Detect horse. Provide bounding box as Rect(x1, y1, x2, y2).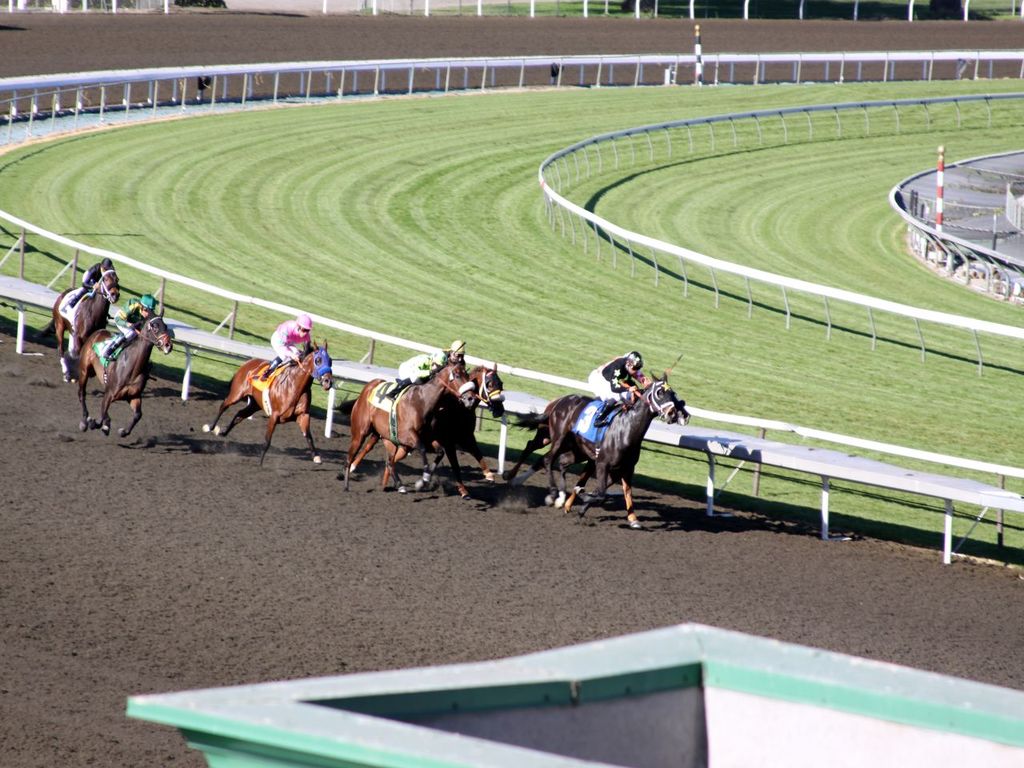
Rect(336, 354, 478, 490).
